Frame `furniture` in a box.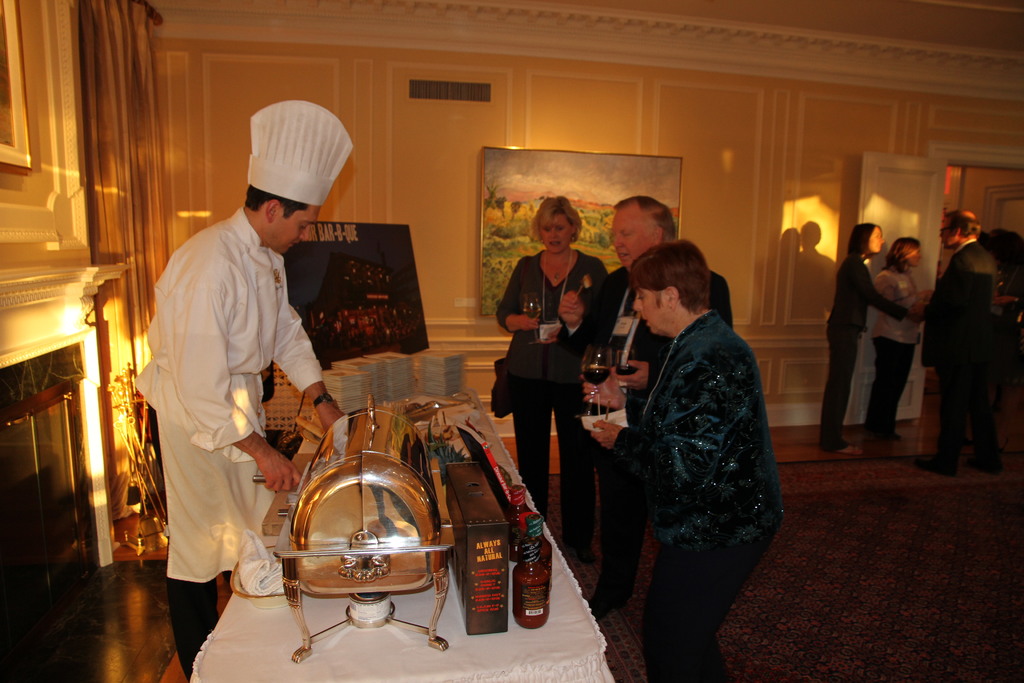
189/386/610/682.
